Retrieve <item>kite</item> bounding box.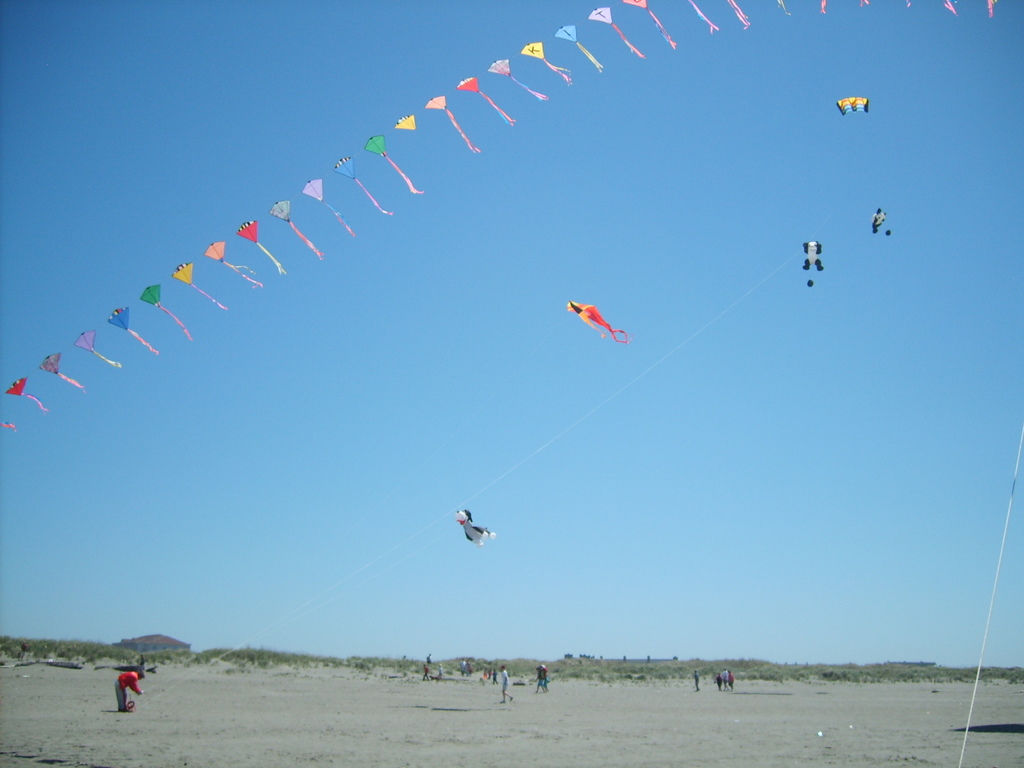
Bounding box: (74, 331, 123, 369).
